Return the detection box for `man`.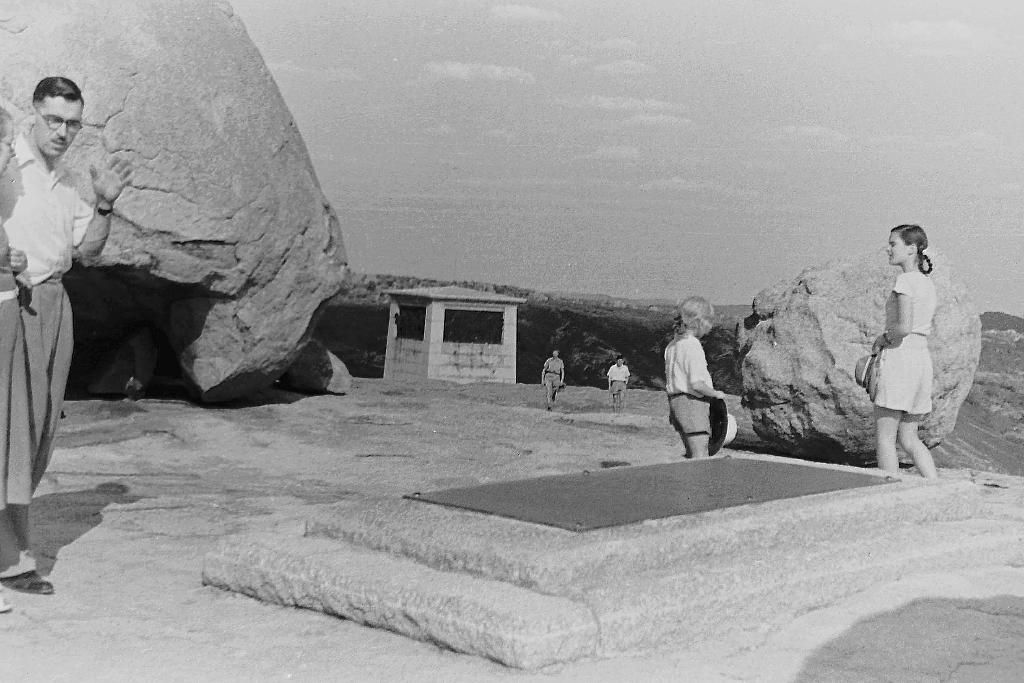
(607,353,627,411).
